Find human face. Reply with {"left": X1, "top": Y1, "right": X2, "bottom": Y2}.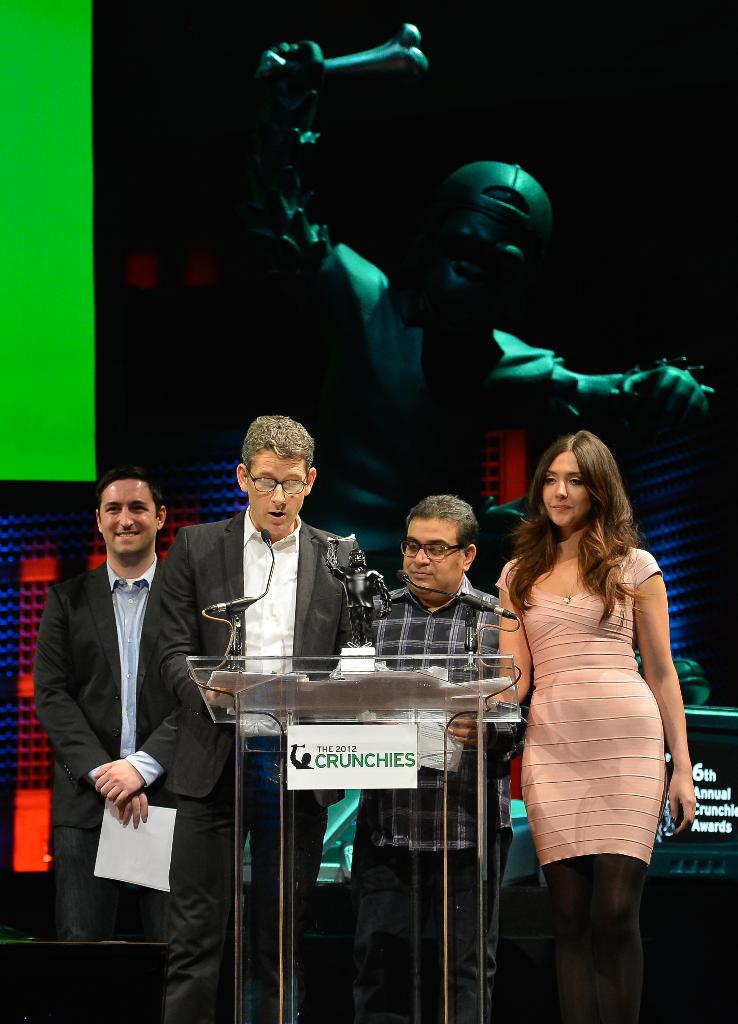
{"left": 411, "top": 211, "right": 540, "bottom": 339}.
